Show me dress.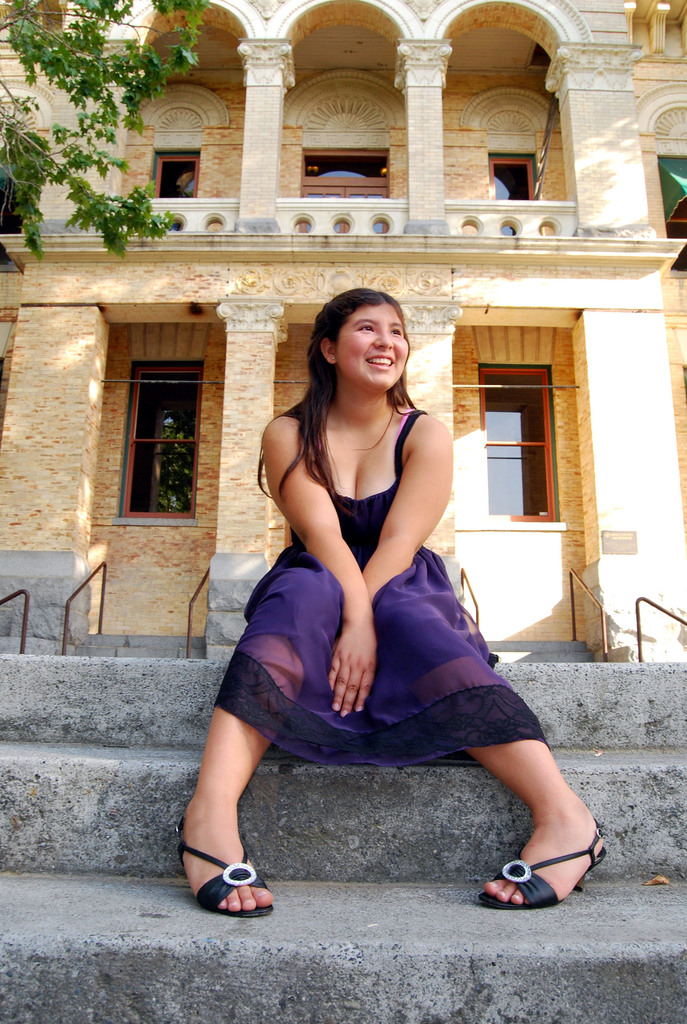
dress is here: (left=219, top=405, right=550, bottom=772).
